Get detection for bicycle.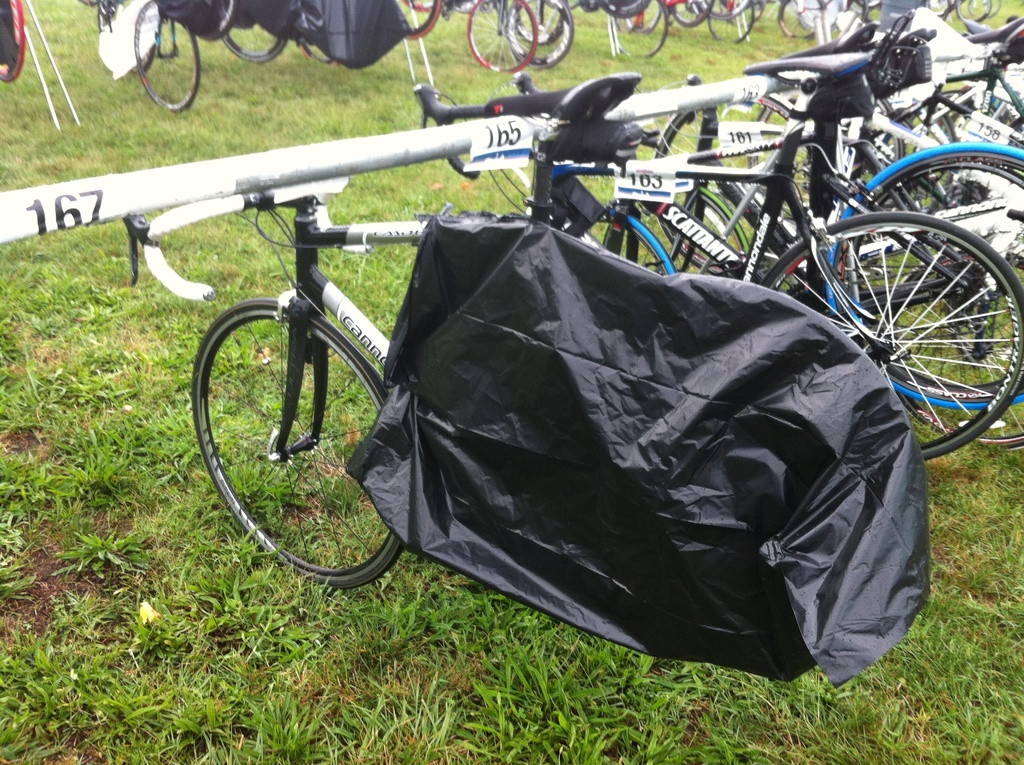
Detection: 599:79:1023:456.
